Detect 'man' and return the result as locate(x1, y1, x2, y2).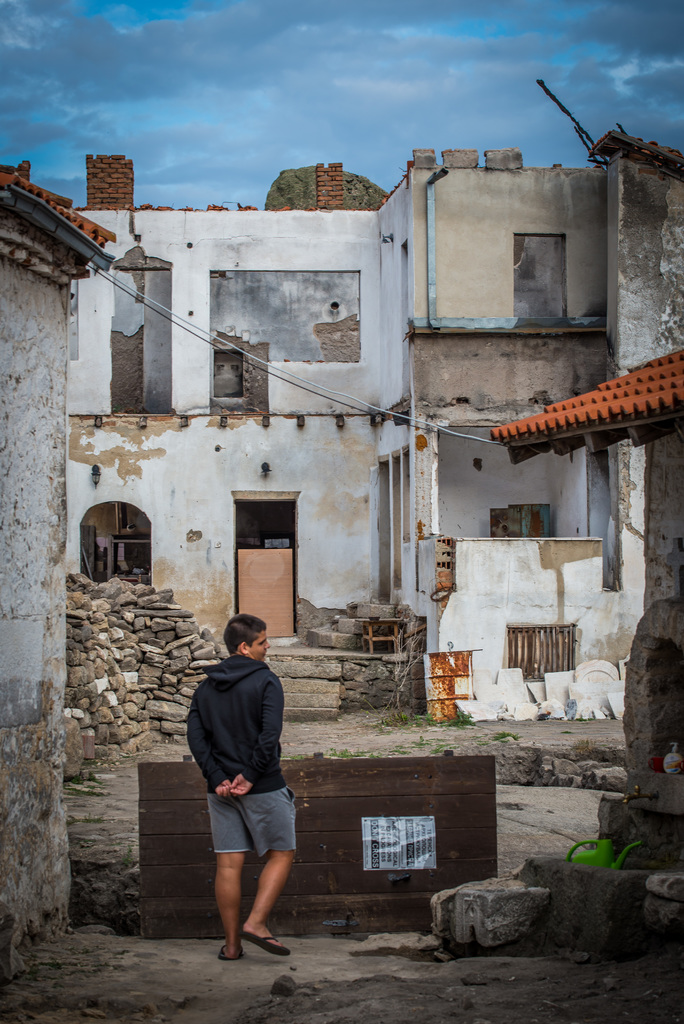
locate(179, 615, 294, 964).
